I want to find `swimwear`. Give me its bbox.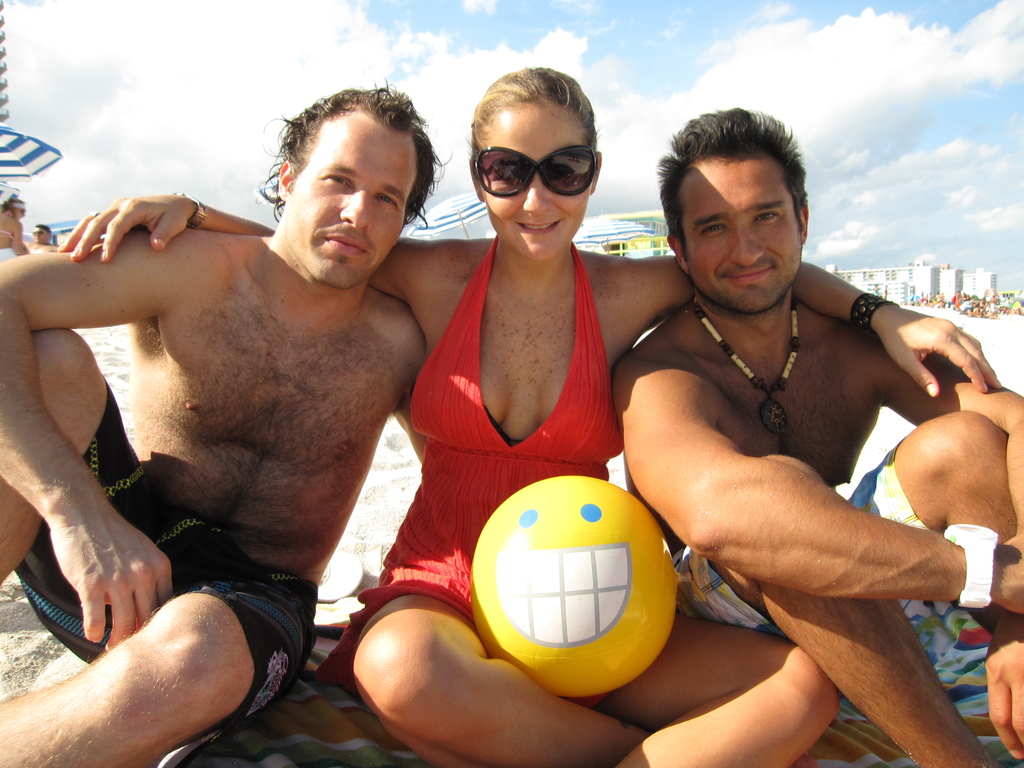
l=60, t=67, r=997, b=767.
